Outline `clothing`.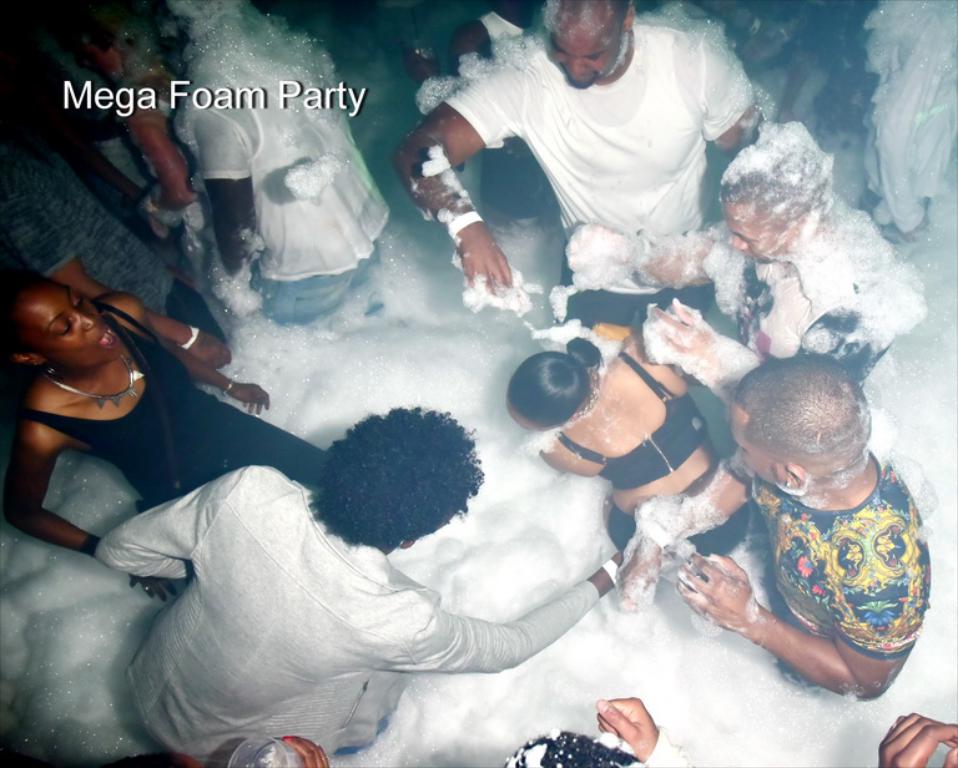
Outline: detection(101, 458, 606, 762).
